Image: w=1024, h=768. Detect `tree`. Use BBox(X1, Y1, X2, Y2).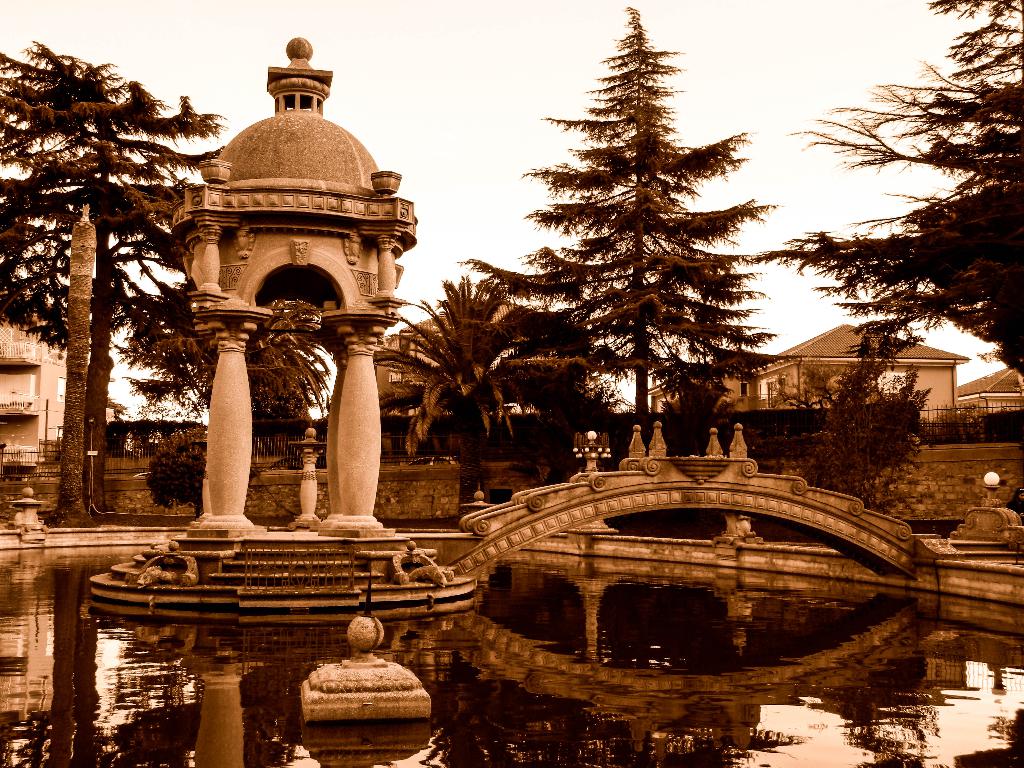
BBox(747, 0, 1023, 388).
